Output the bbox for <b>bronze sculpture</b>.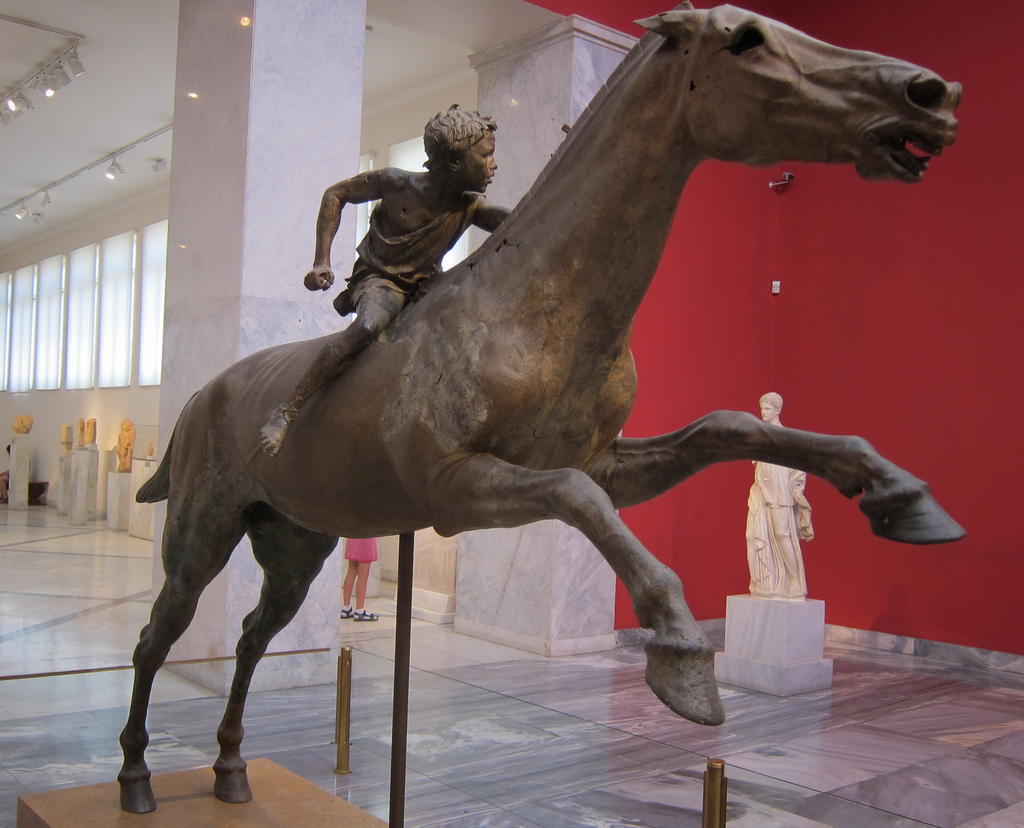
l=115, t=0, r=951, b=778.
